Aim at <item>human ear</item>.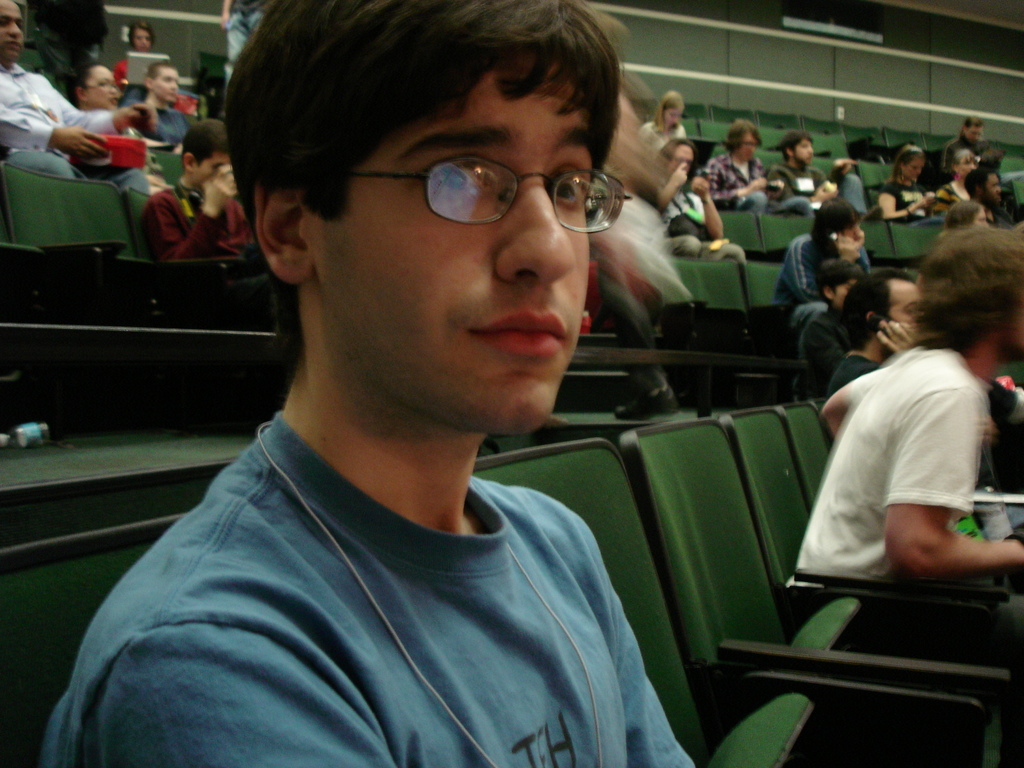
Aimed at bbox(259, 188, 312, 278).
